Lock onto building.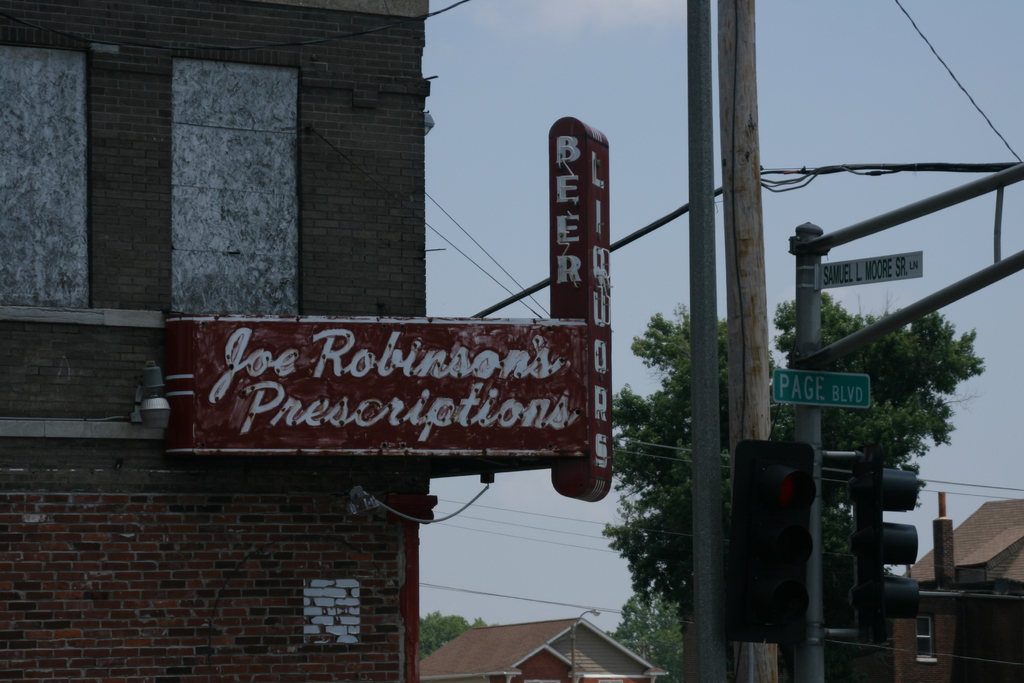
Locked: 906/493/1023/682.
